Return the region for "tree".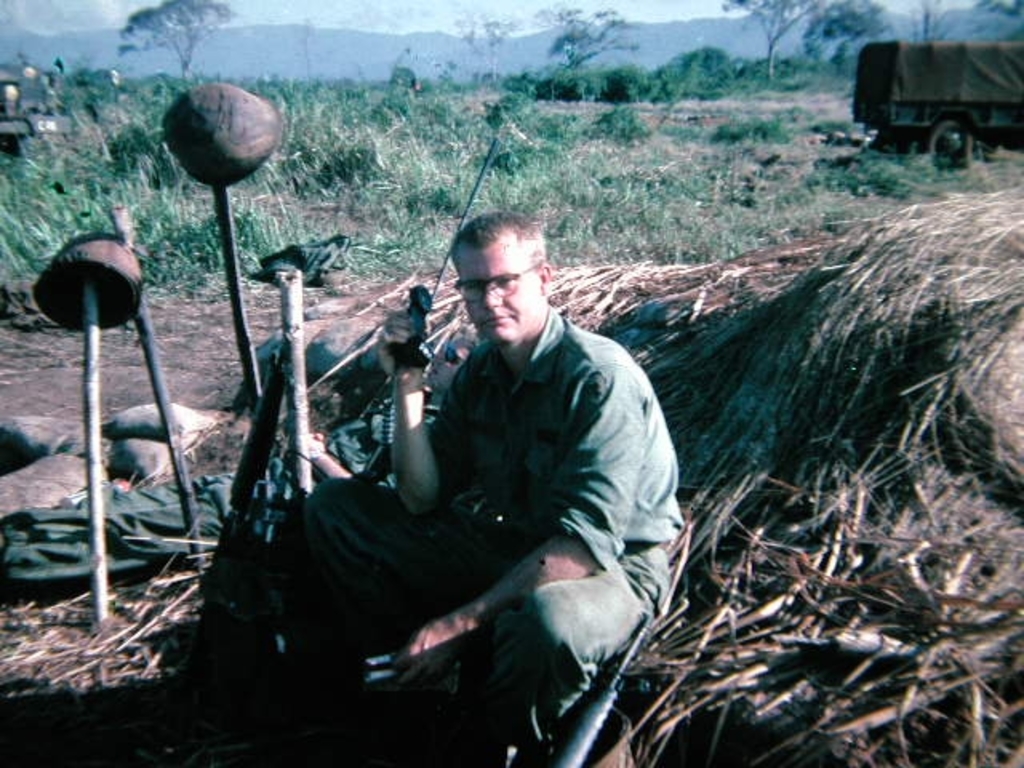
select_region(54, 54, 70, 74).
